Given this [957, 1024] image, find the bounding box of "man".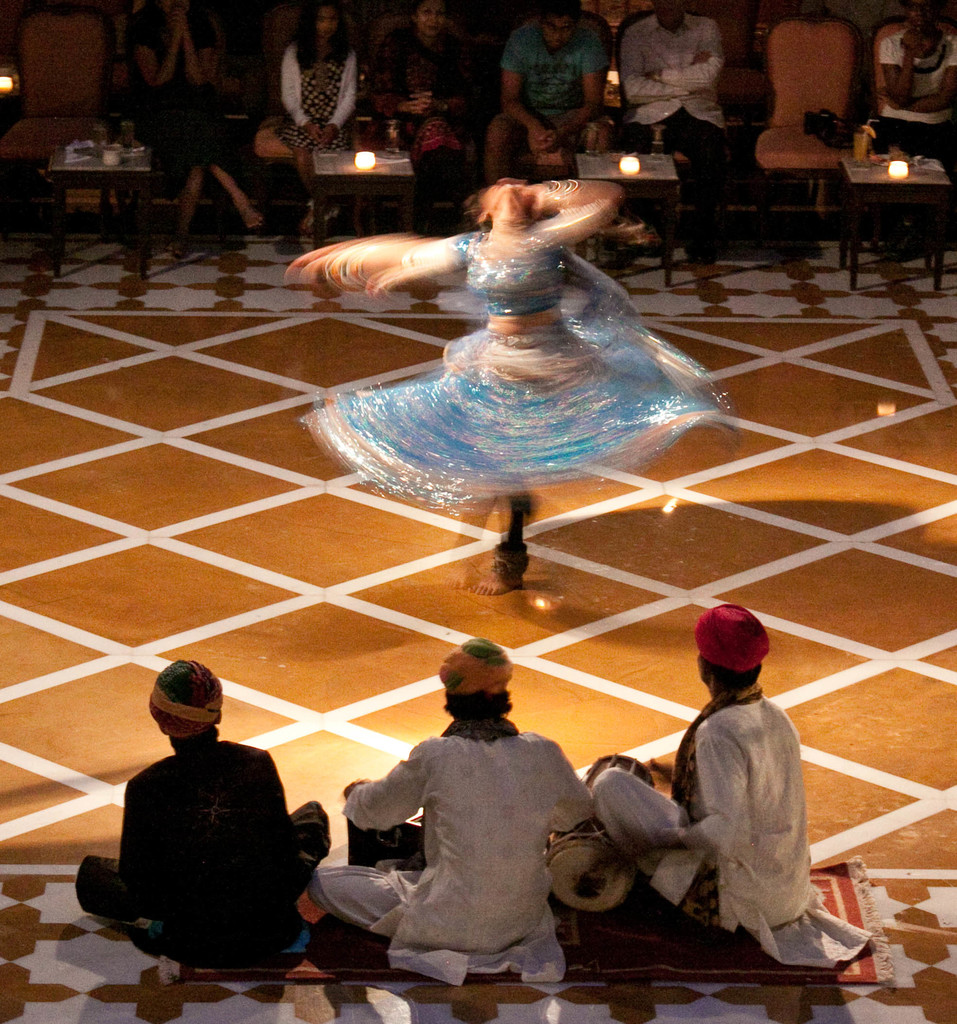
[left=462, top=0, right=606, bottom=186].
